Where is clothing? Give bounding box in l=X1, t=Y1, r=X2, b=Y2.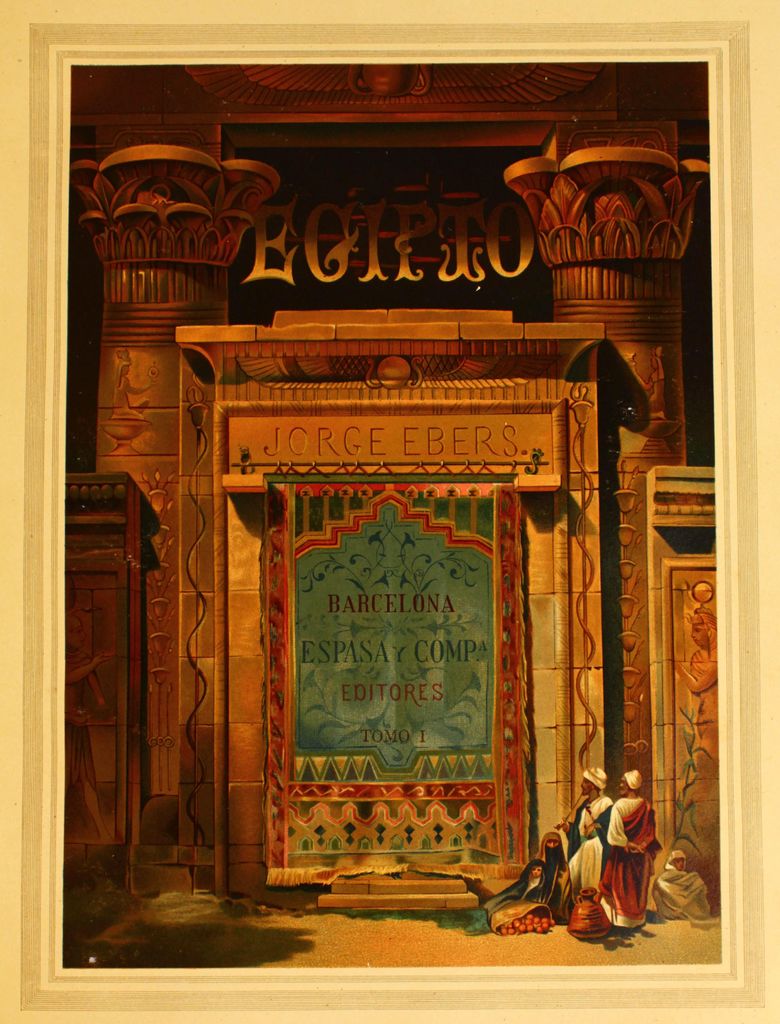
l=559, t=796, r=612, b=899.
